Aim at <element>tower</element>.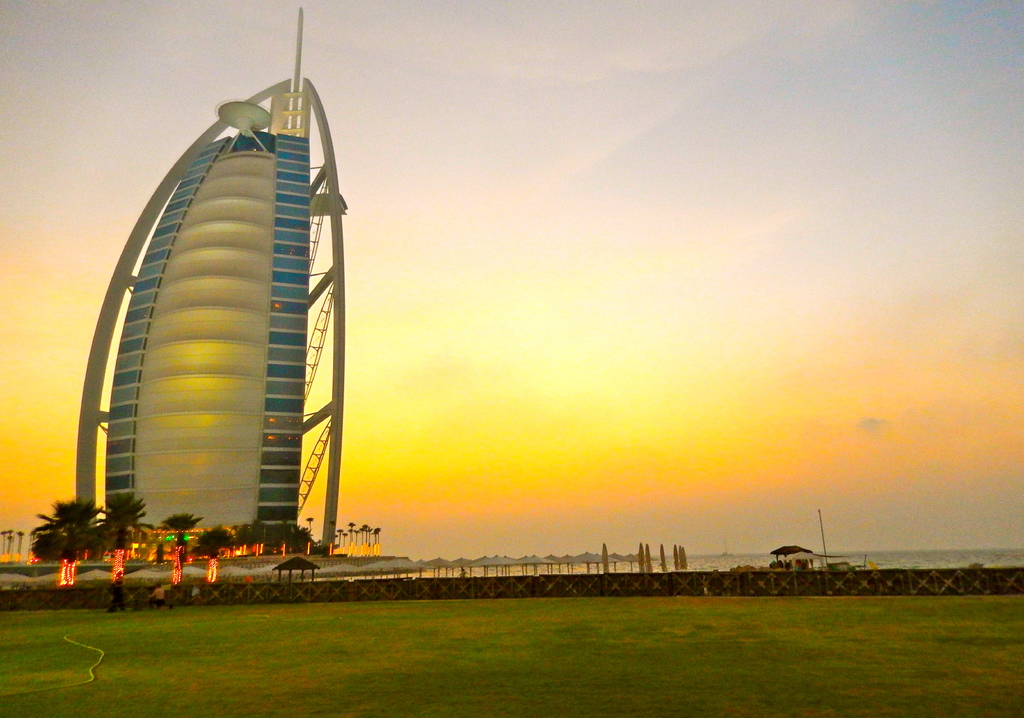
Aimed at locate(71, 8, 348, 551).
